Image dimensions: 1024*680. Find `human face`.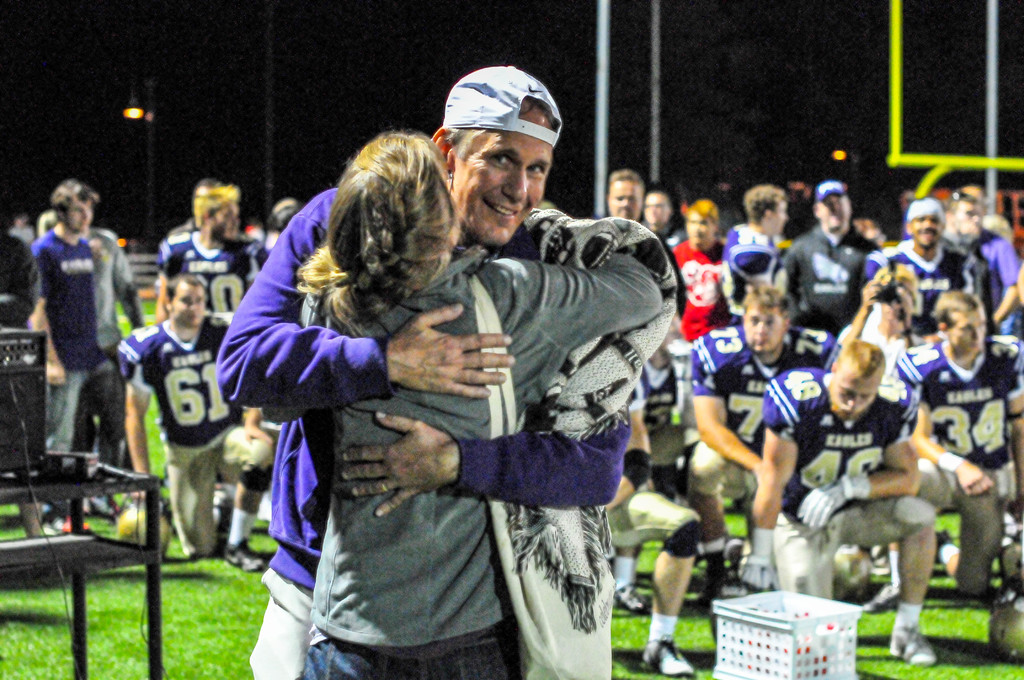
951:313:986:358.
